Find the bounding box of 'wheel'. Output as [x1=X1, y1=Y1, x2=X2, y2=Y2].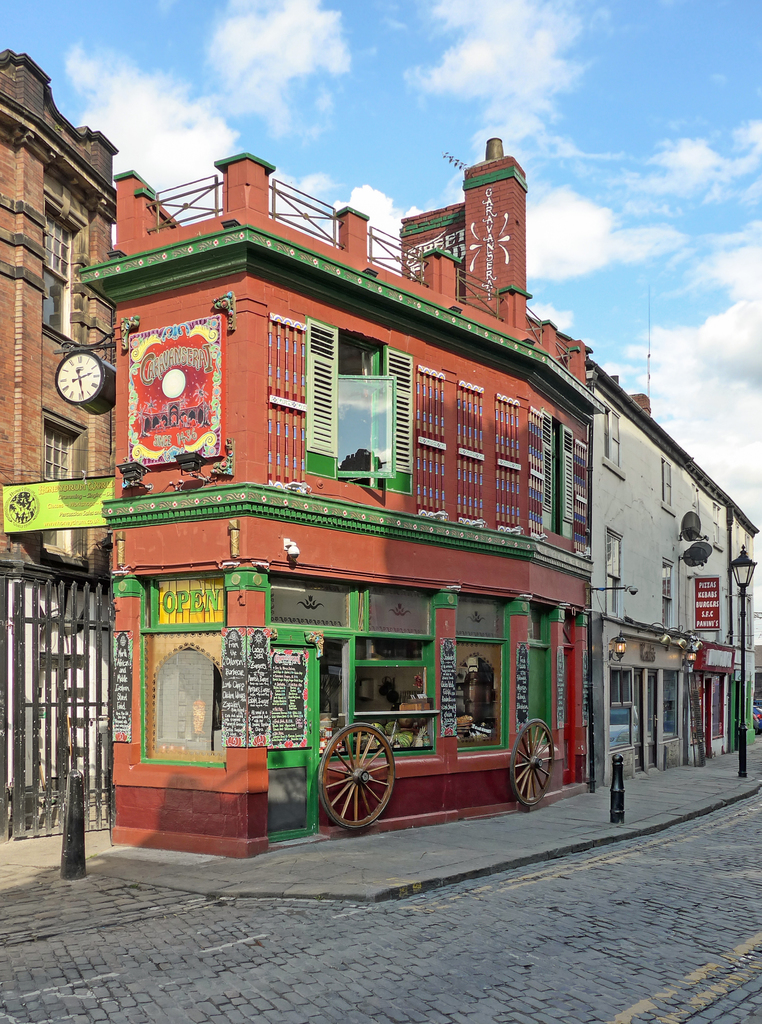
[x1=319, y1=723, x2=396, y2=831].
